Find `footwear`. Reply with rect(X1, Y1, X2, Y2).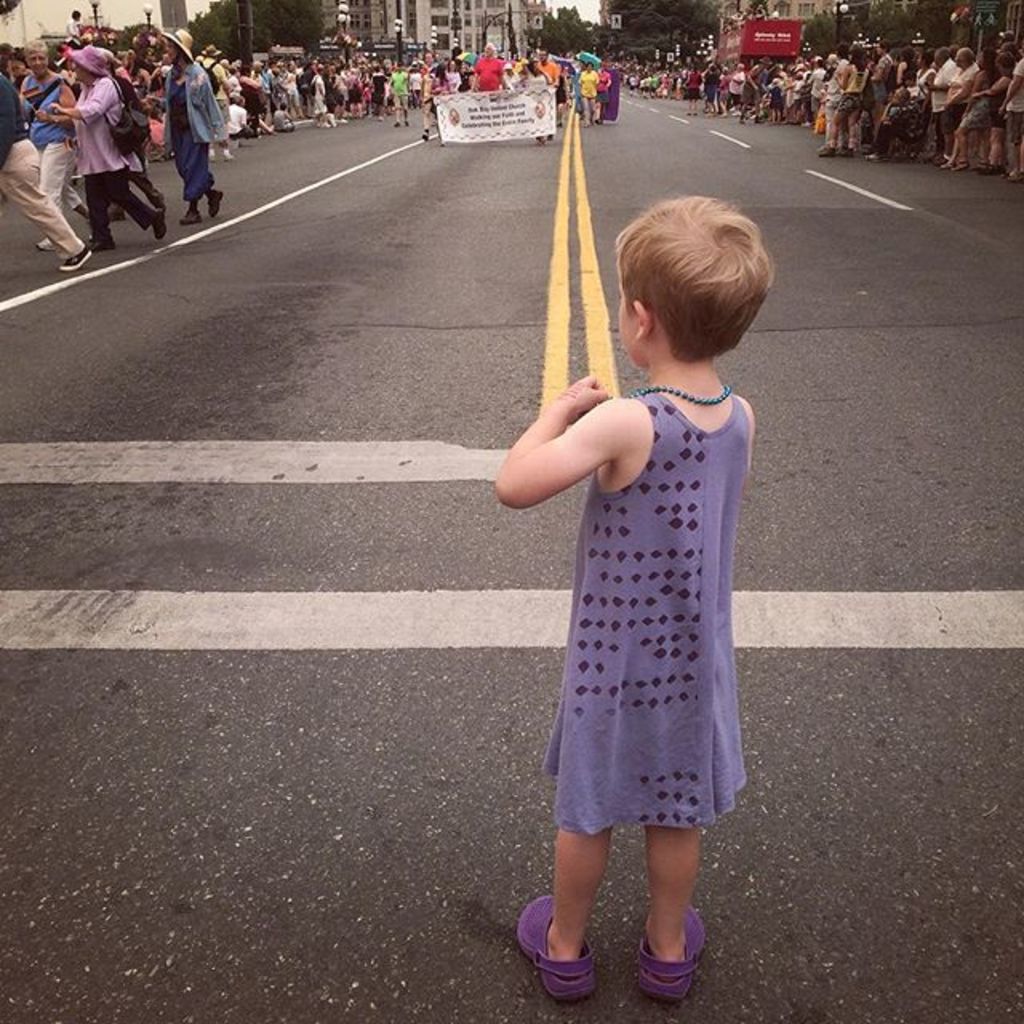
rect(59, 251, 101, 270).
